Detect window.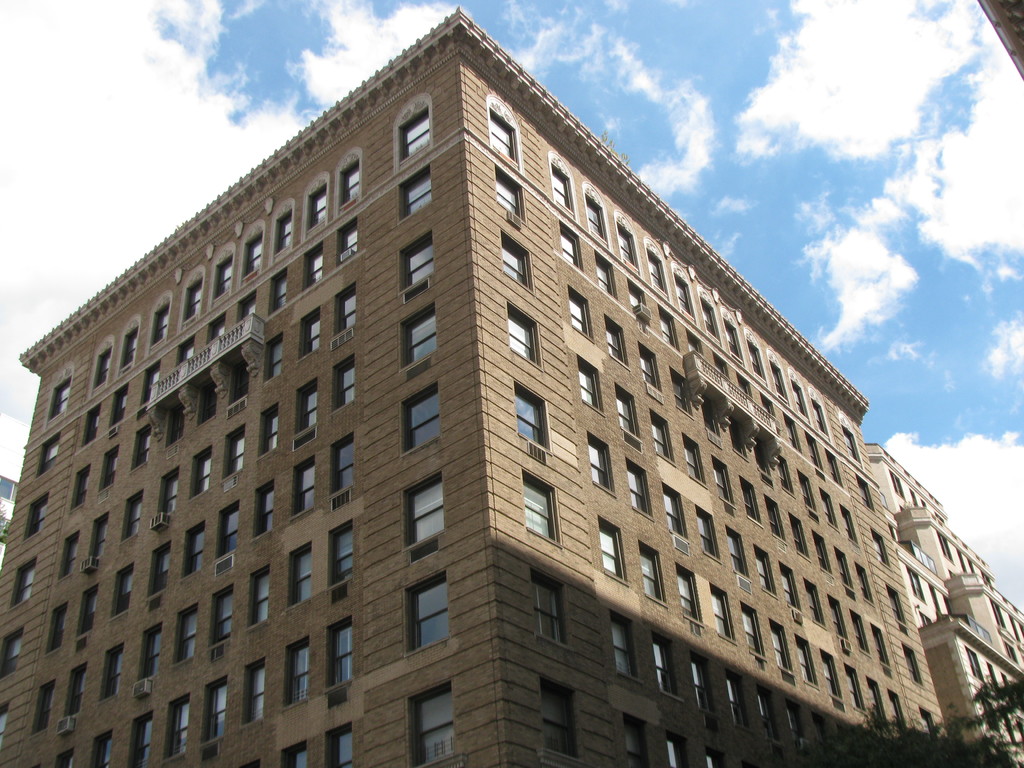
Detected at 106 648 119 694.
